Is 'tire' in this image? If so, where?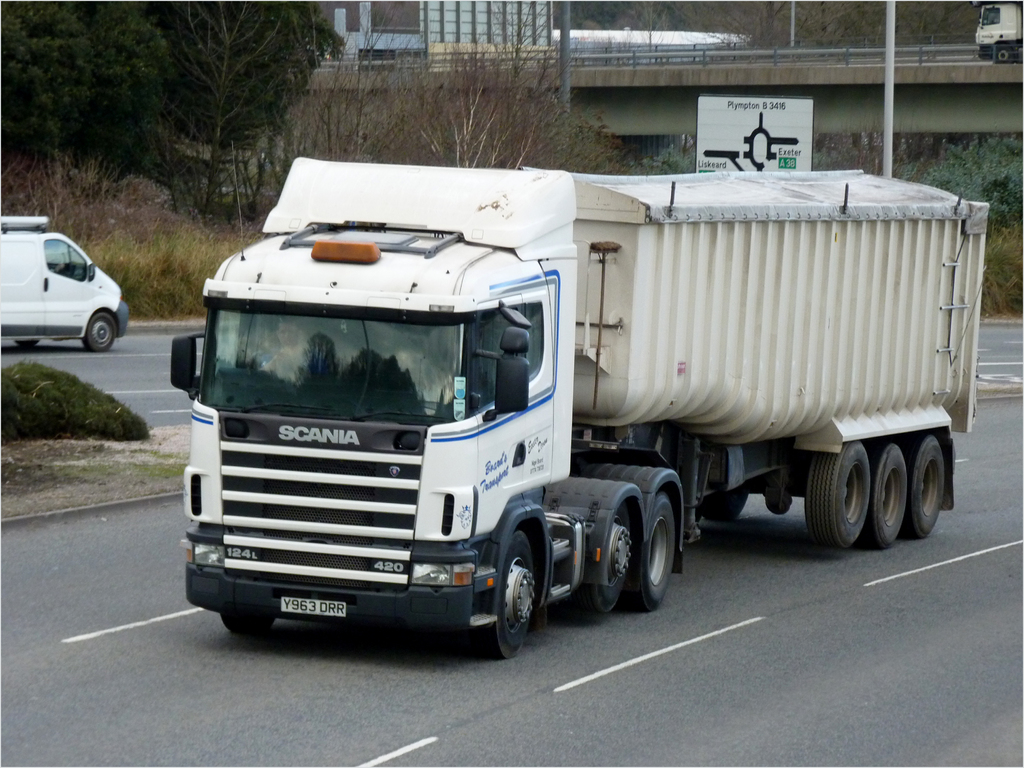
Yes, at locate(644, 492, 678, 609).
